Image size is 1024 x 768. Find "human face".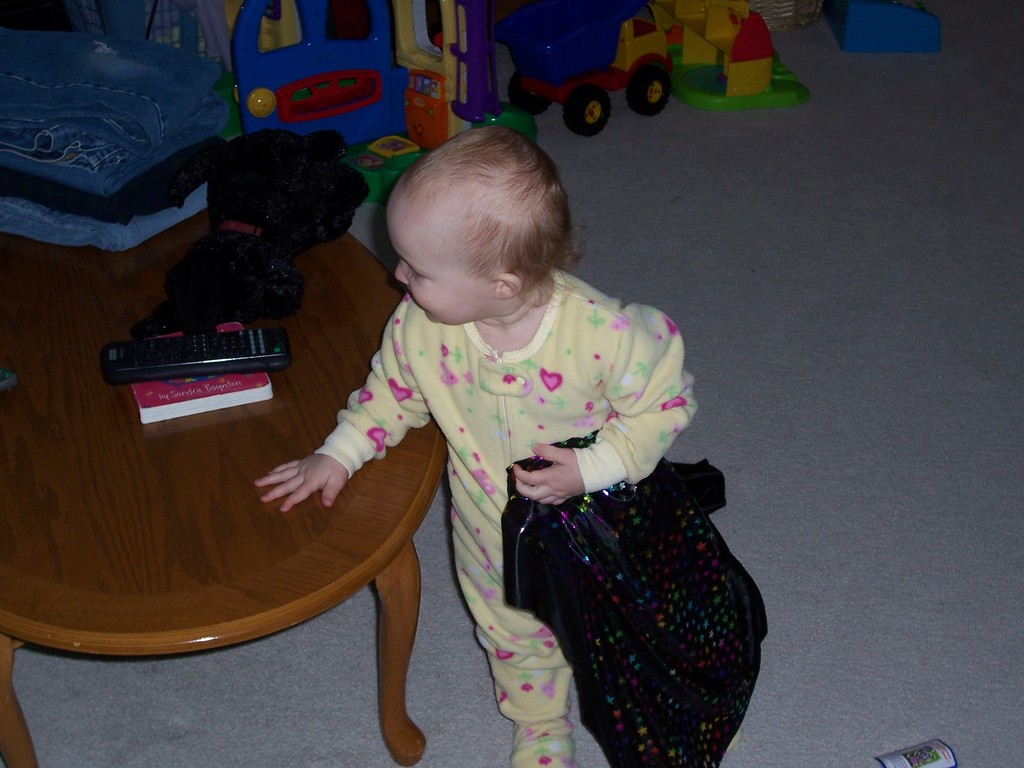
(385, 196, 497, 327).
